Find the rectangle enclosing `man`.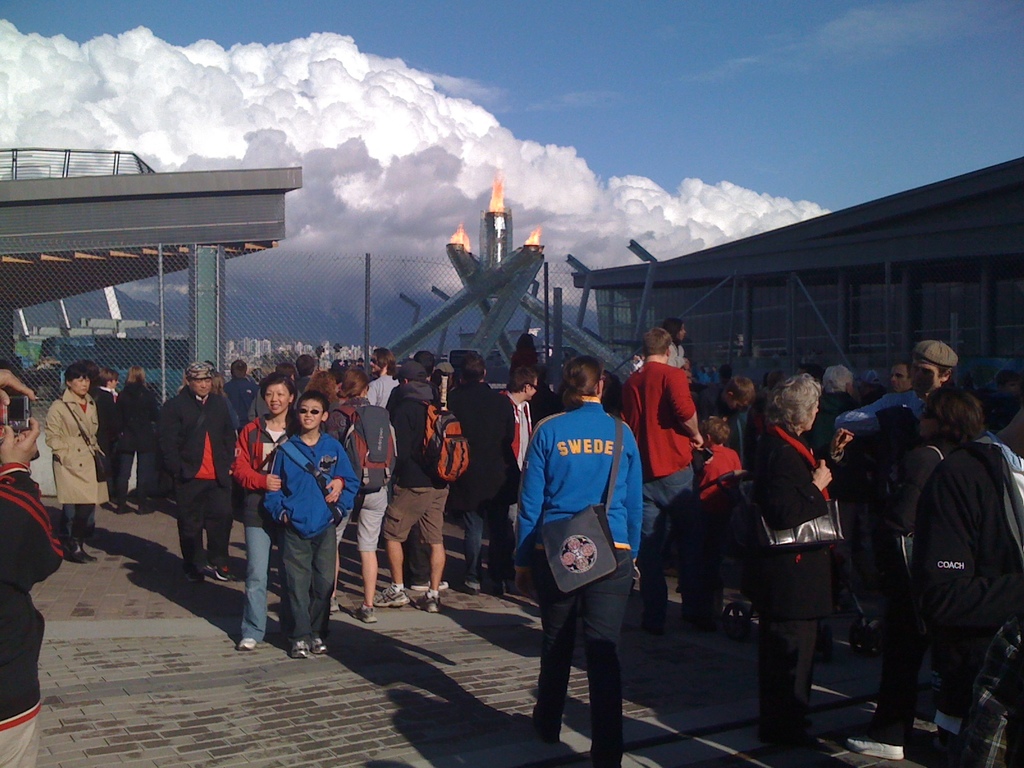
<box>157,363,241,586</box>.
